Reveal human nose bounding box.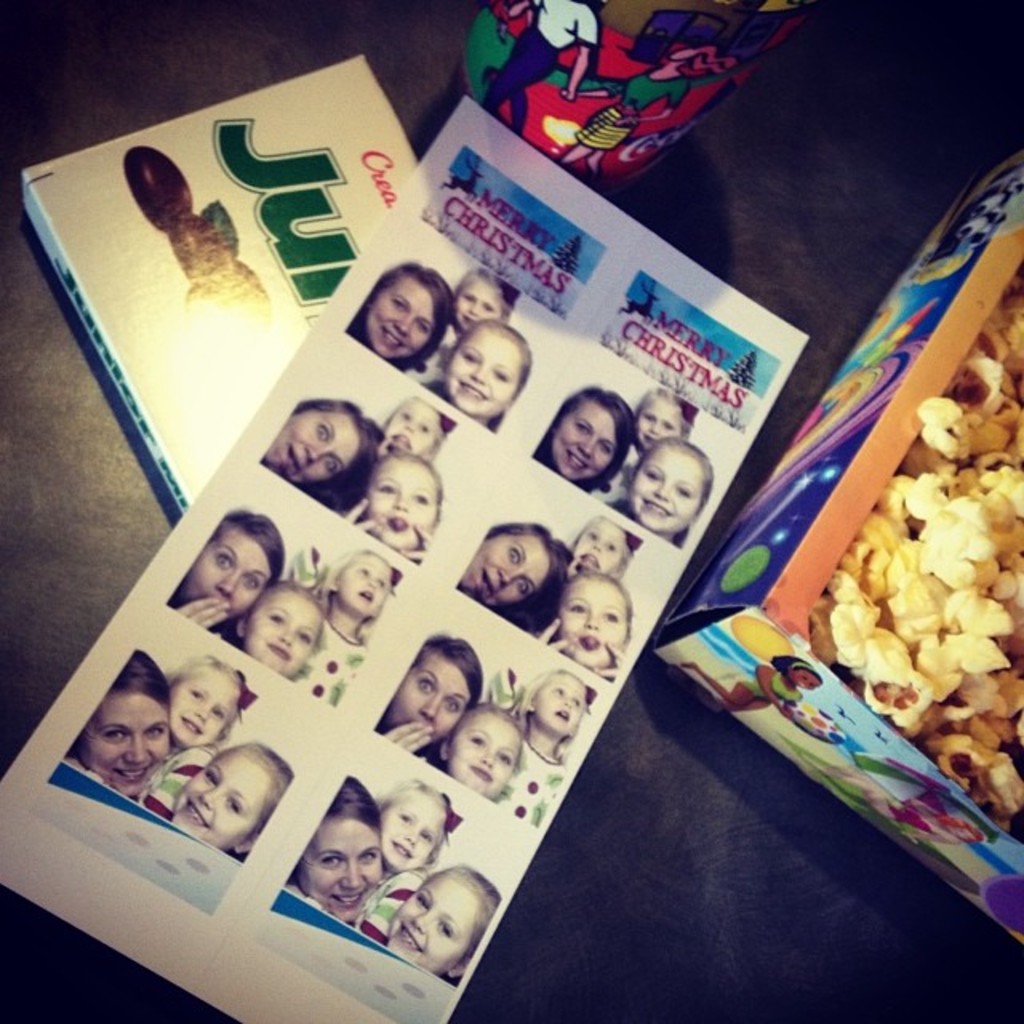
Revealed: x1=466, y1=302, x2=480, y2=318.
